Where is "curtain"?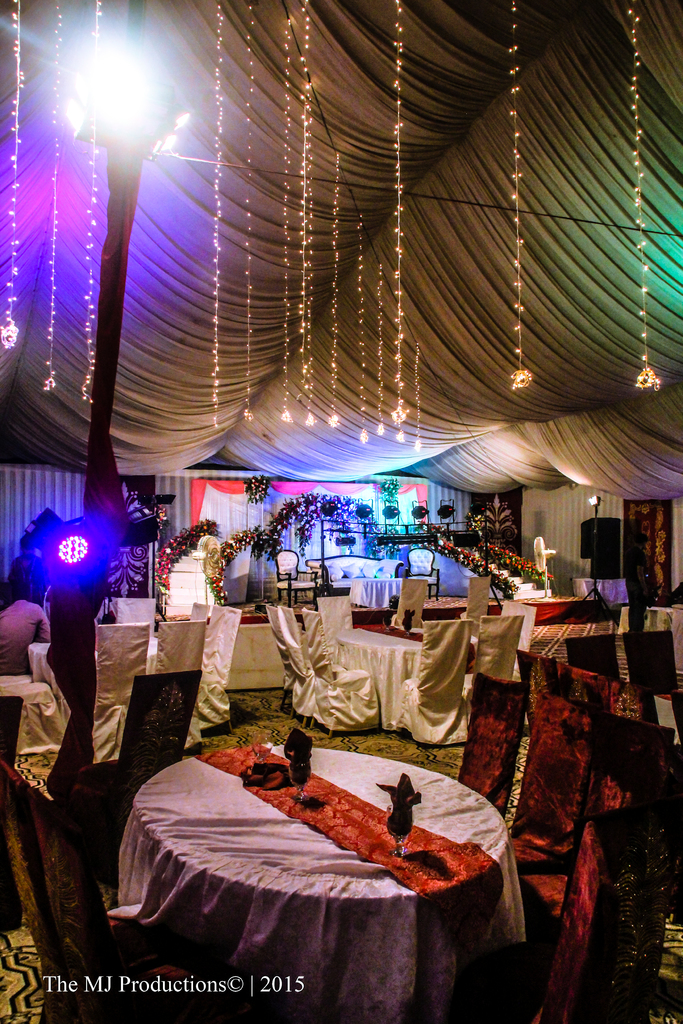
crop(113, 0, 682, 505).
